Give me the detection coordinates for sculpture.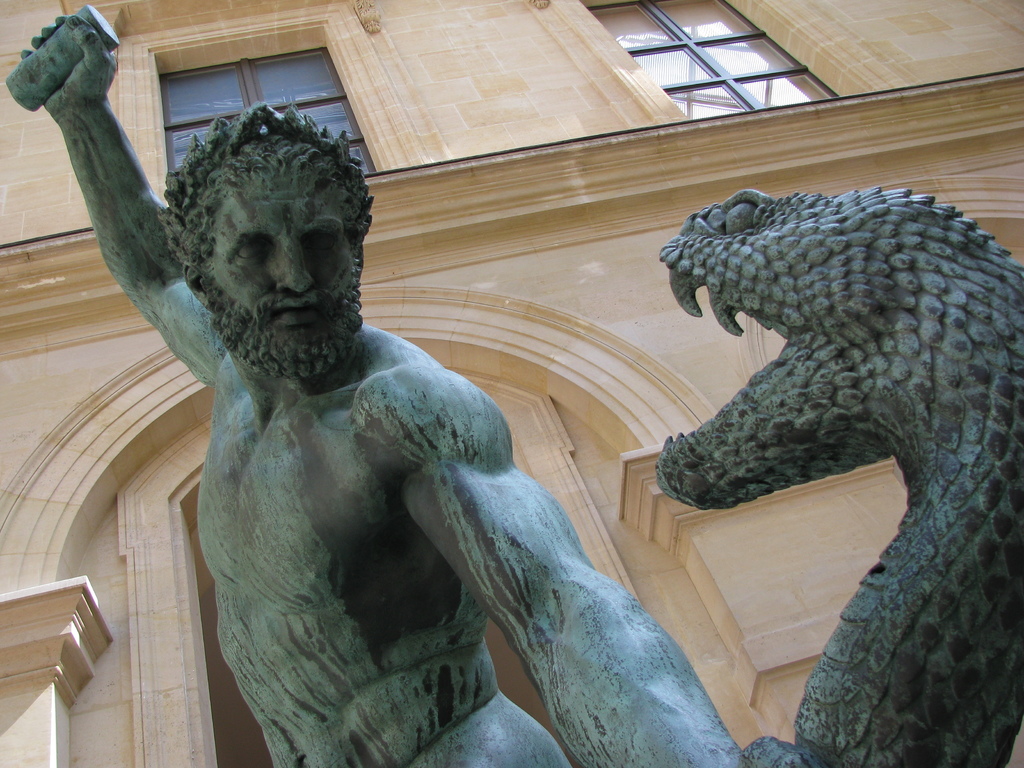
79/104/668/764.
